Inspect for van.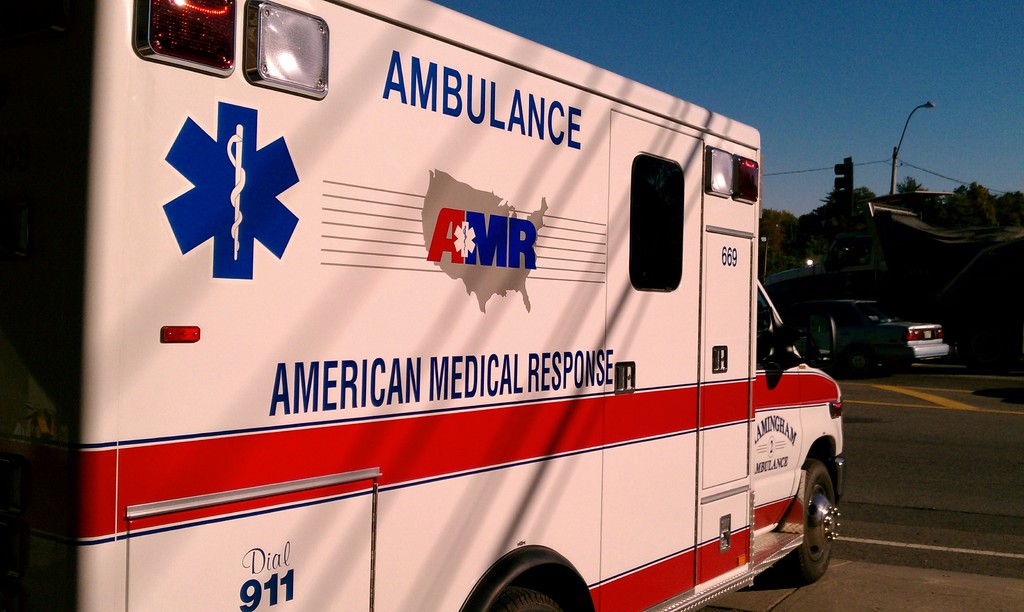
Inspection: [0,0,846,611].
